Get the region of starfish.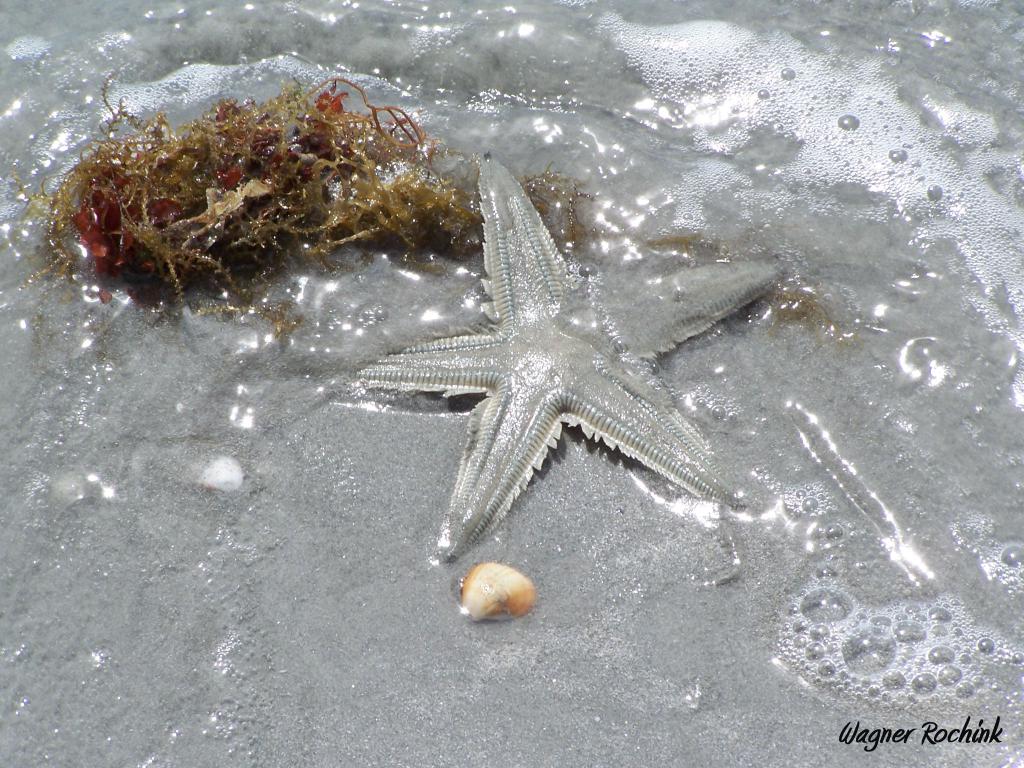
select_region(351, 150, 792, 568).
